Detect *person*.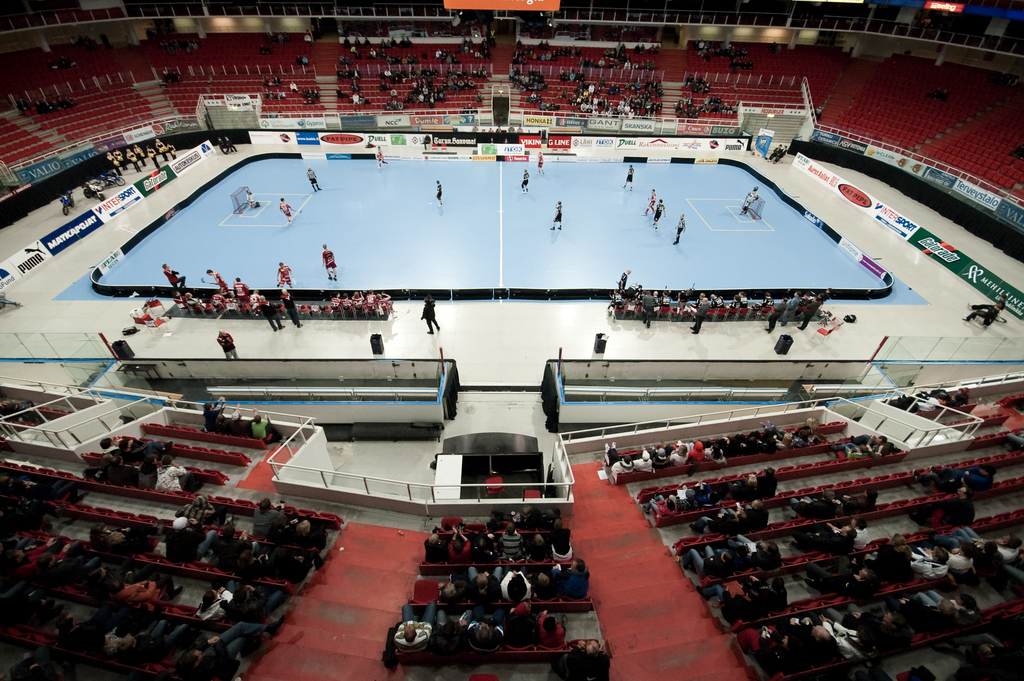
Detected at bbox=(937, 85, 949, 104).
